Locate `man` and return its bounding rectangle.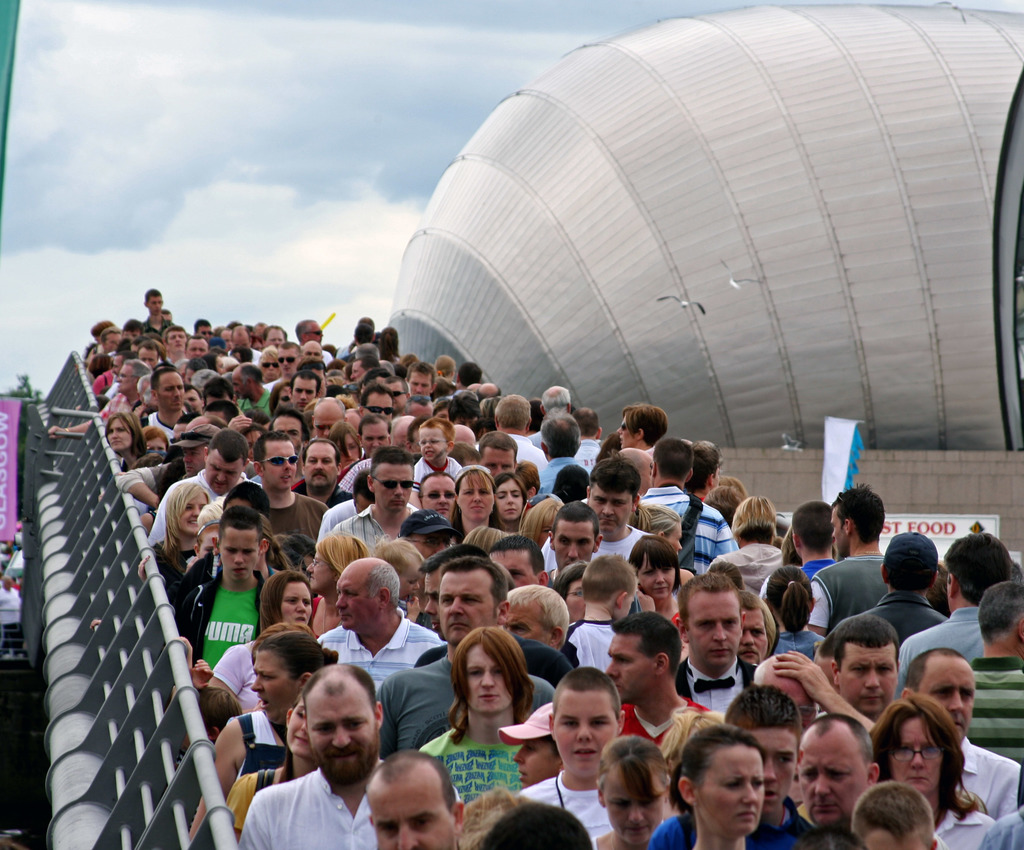
bbox=(500, 584, 566, 647).
